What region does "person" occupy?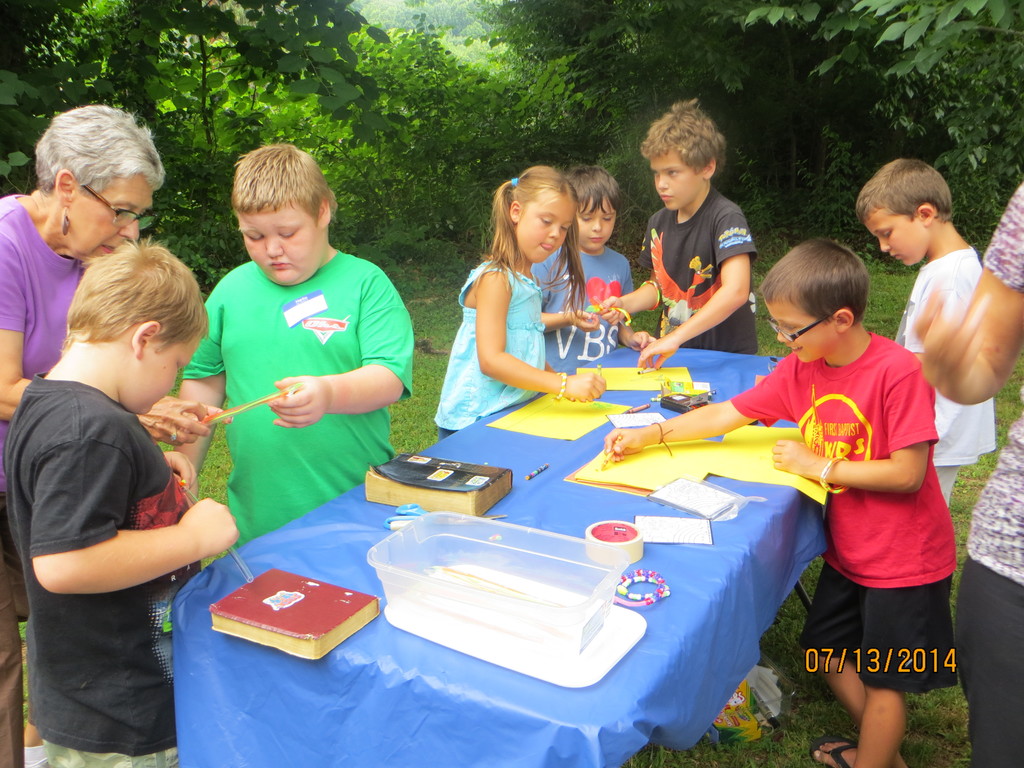
(854, 129, 1023, 547).
